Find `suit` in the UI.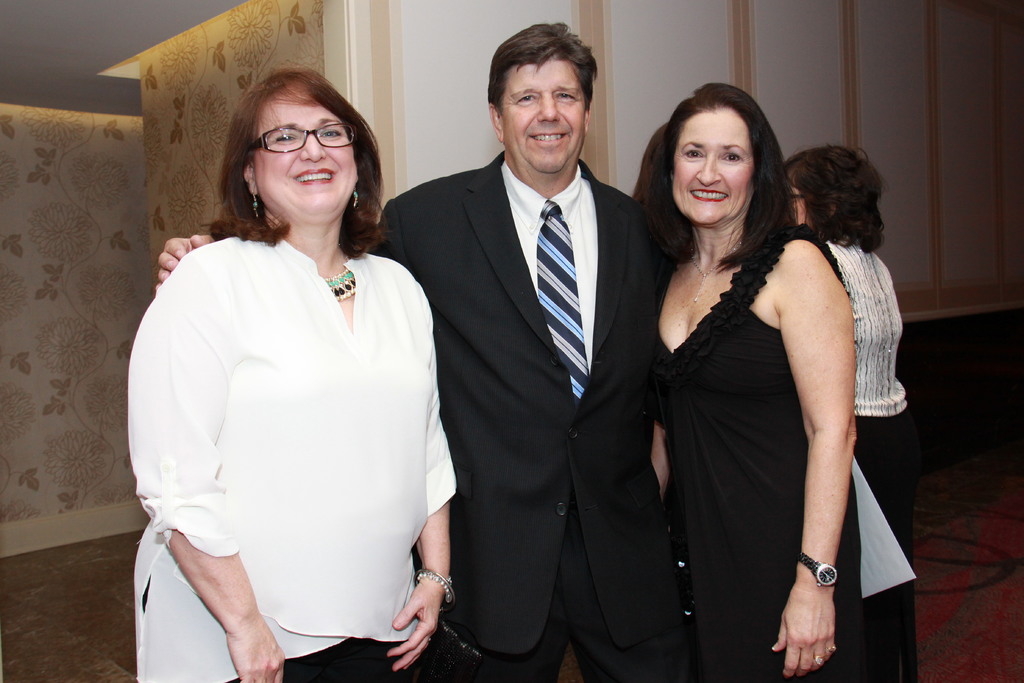
UI element at crop(360, 147, 664, 682).
